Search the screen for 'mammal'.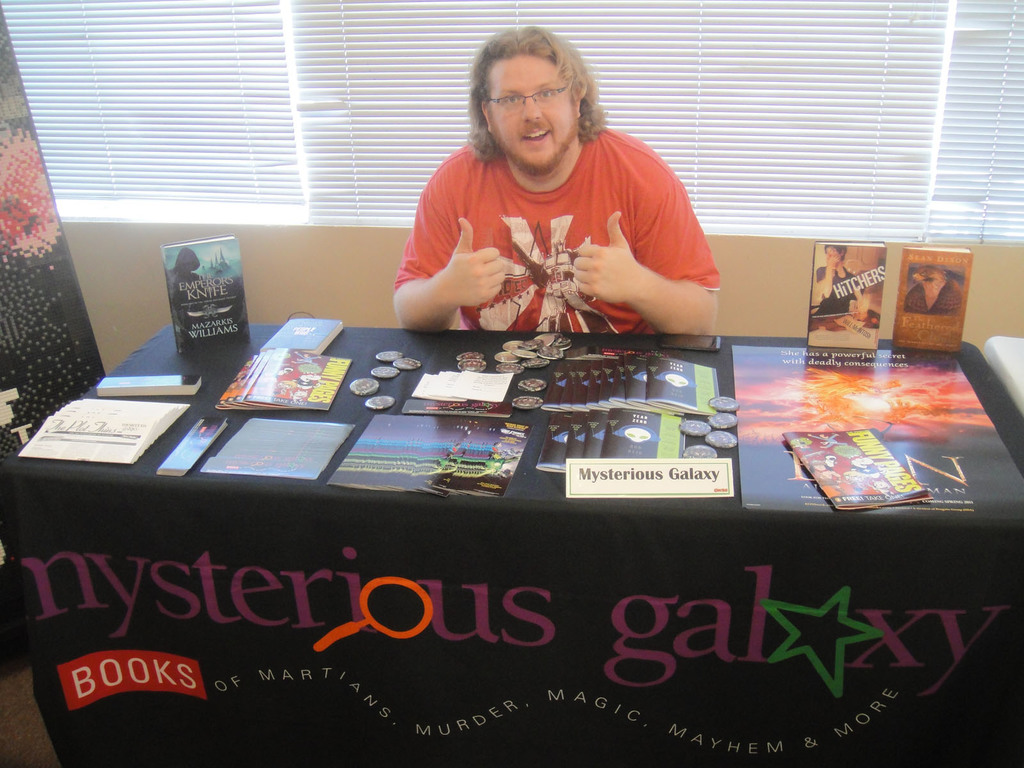
Found at bbox=[370, 92, 720, 330].
